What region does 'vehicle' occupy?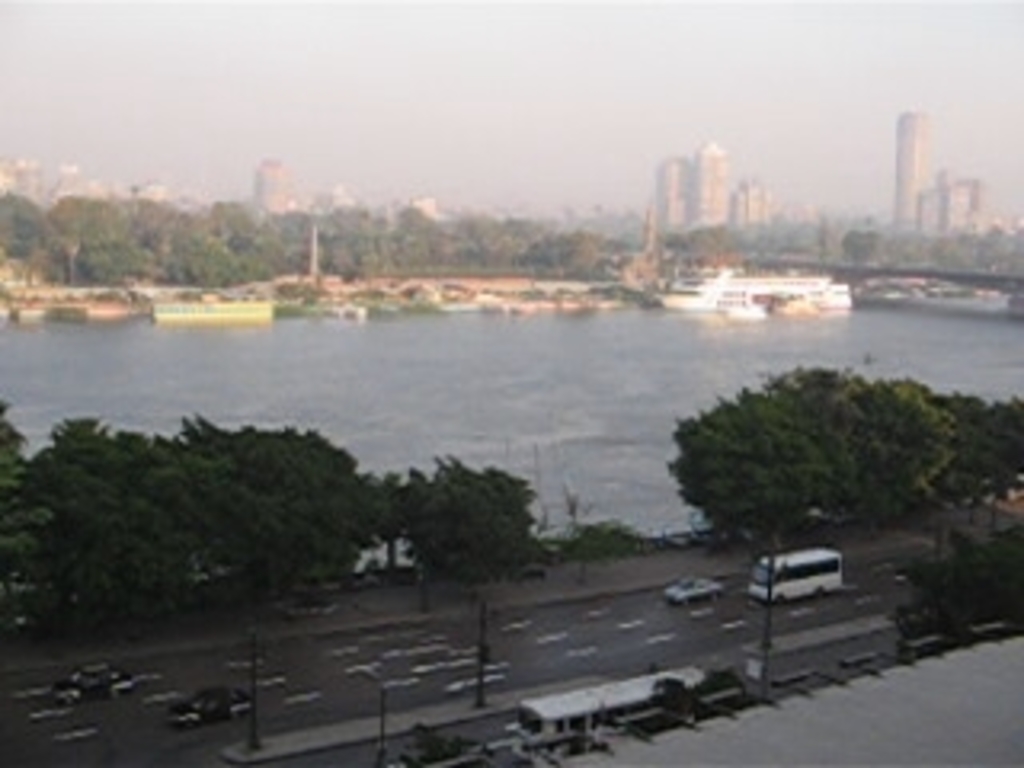
rect(58, 662, 128, 707).
